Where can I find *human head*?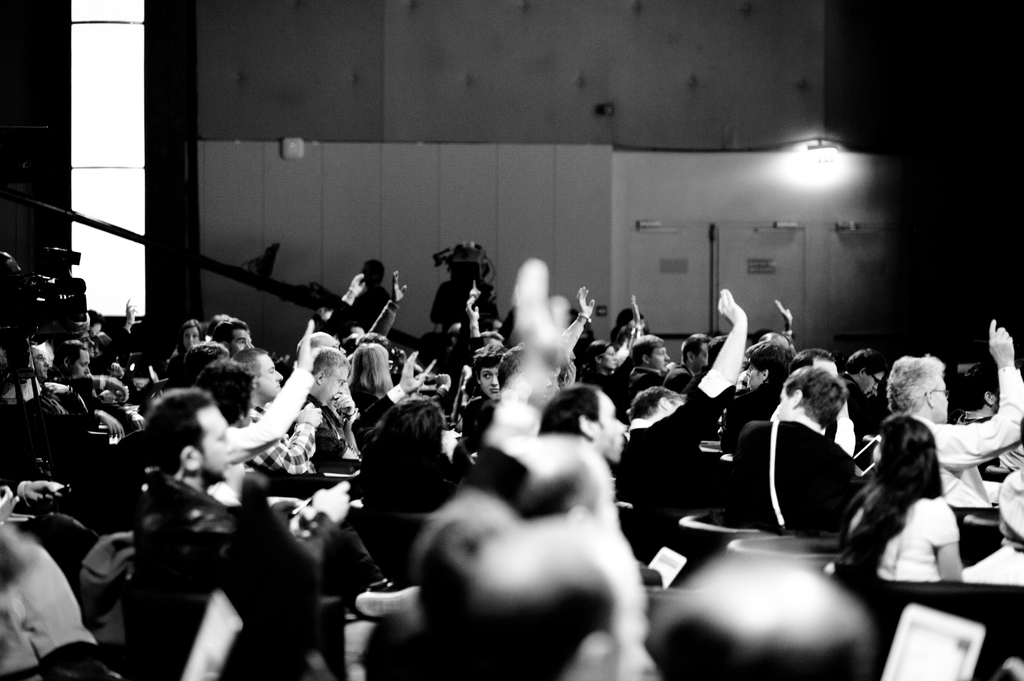
You can find it at x1=887 y1=353 x2=948 y2=422.
